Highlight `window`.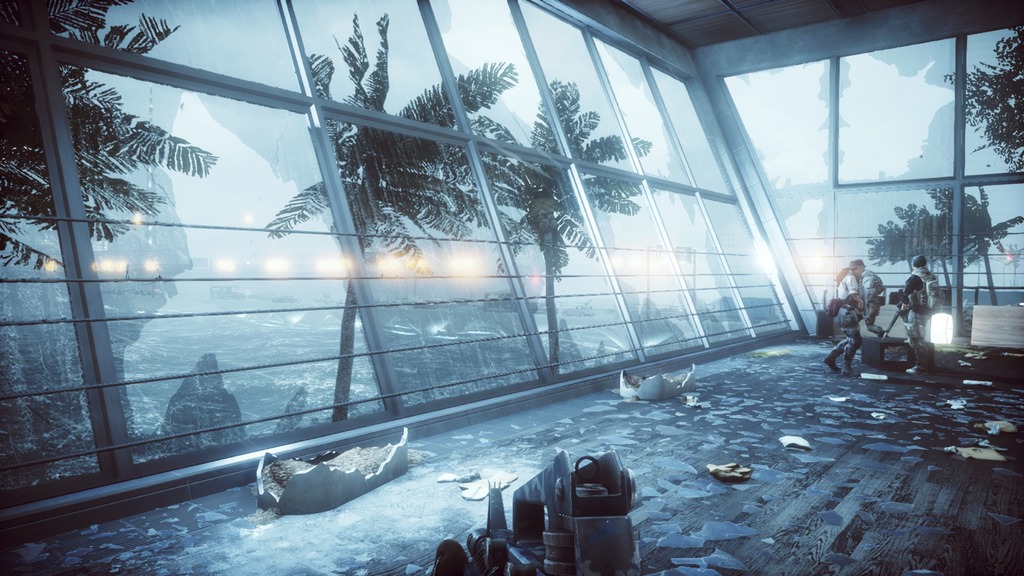
Highlighted region: detection(51, 59, 396, 479).
